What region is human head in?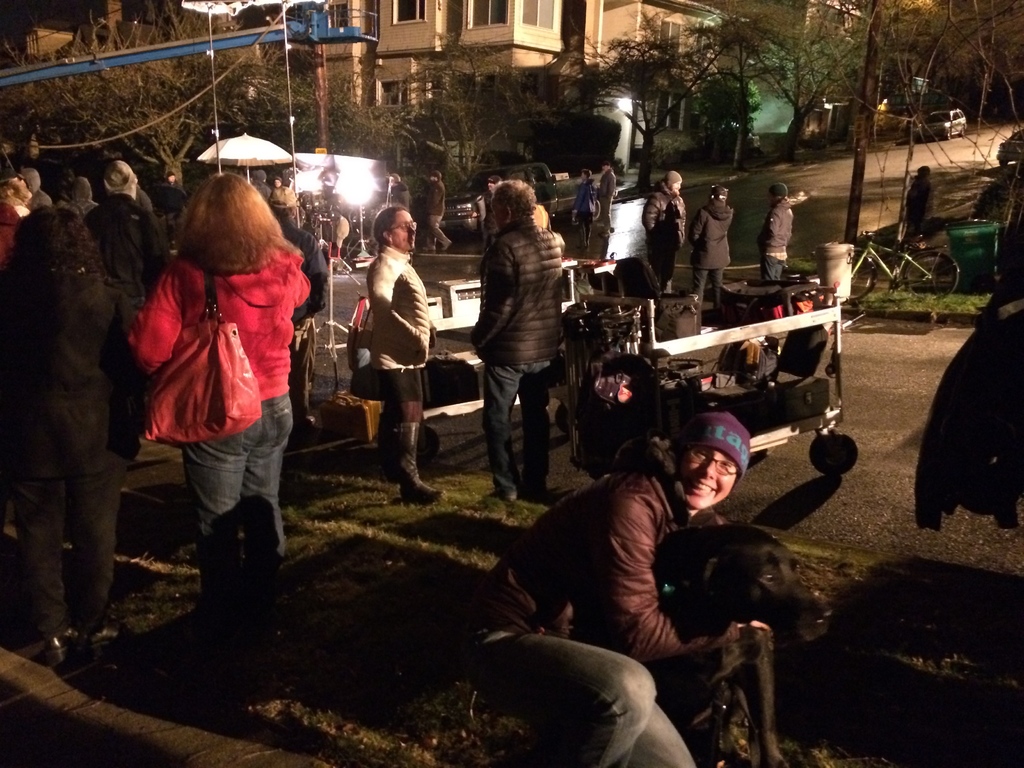
<bbox>372, 206, 415, 250</bbox>.
